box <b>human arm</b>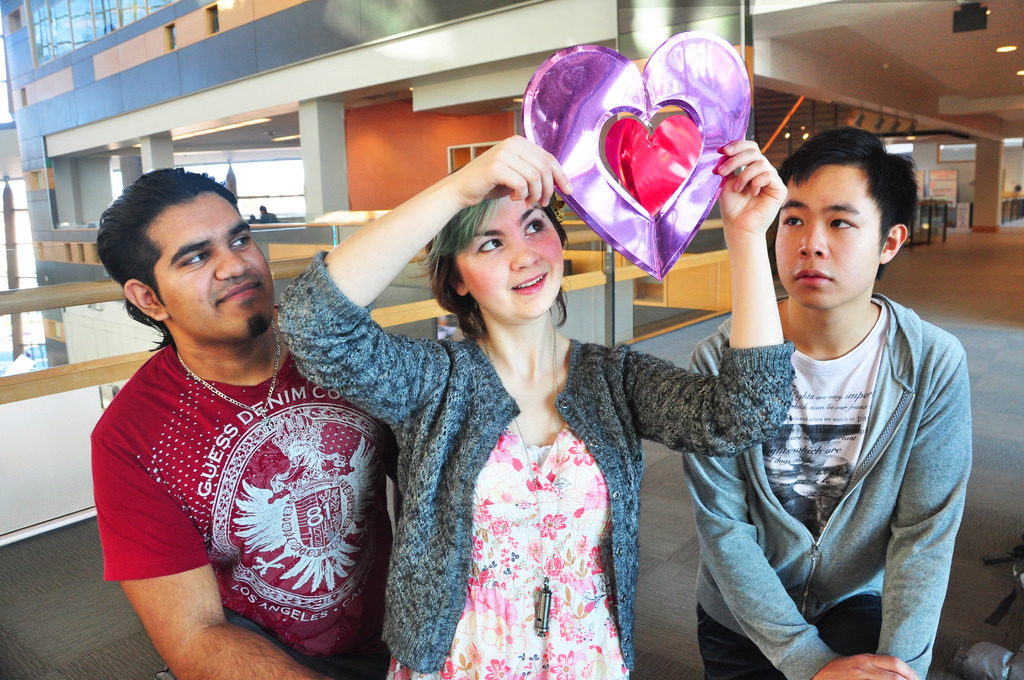
x1=91, y1=419, x2=324, y2=679
